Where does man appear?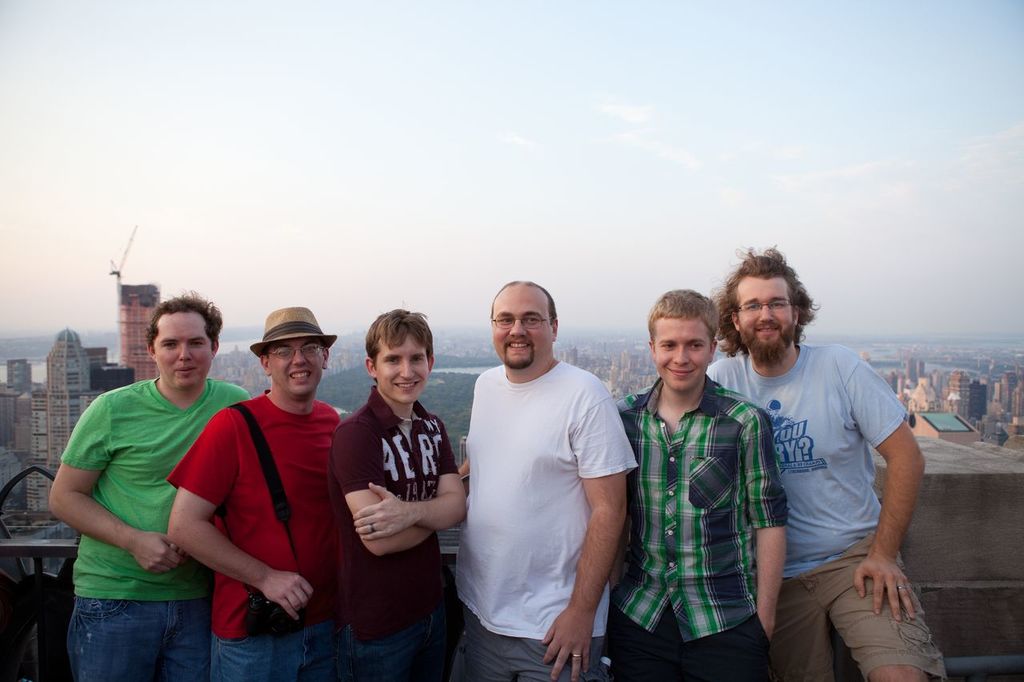
Appears at box(162, 306, 350, 681).
